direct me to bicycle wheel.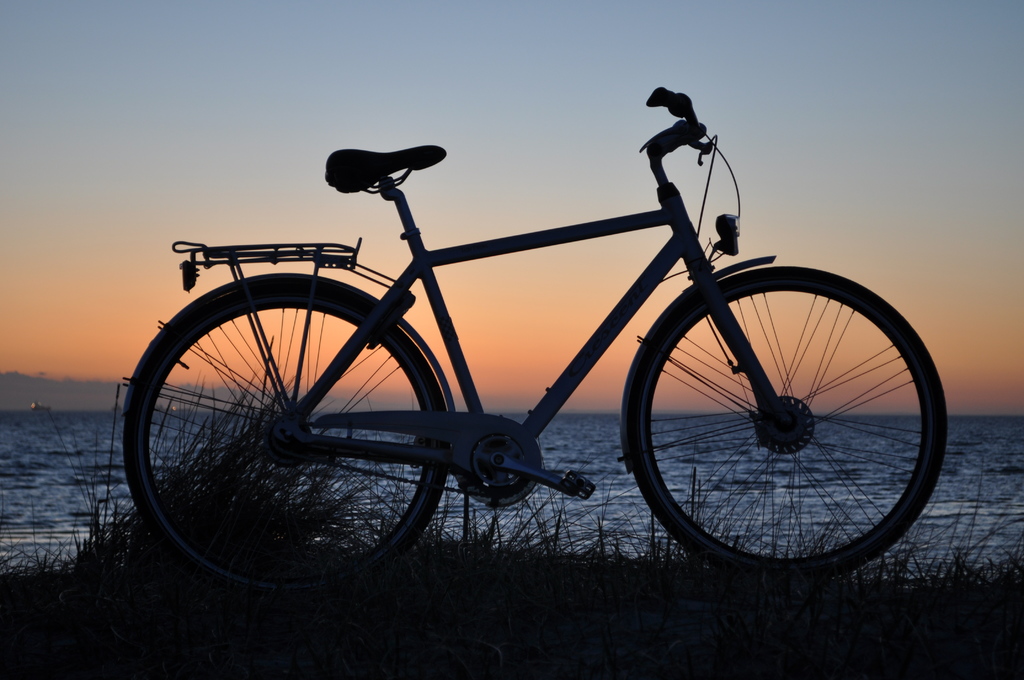
Direction: 124,279,445,596.
